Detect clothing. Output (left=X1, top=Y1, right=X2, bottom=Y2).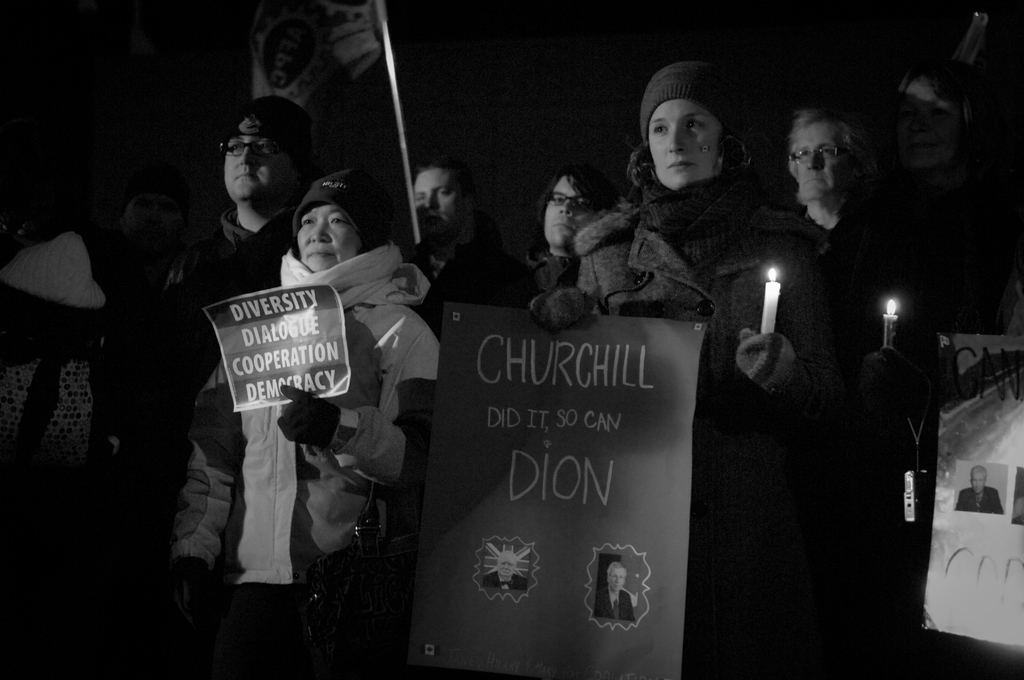
(left=728, top=226, right=937, bottom=679).
